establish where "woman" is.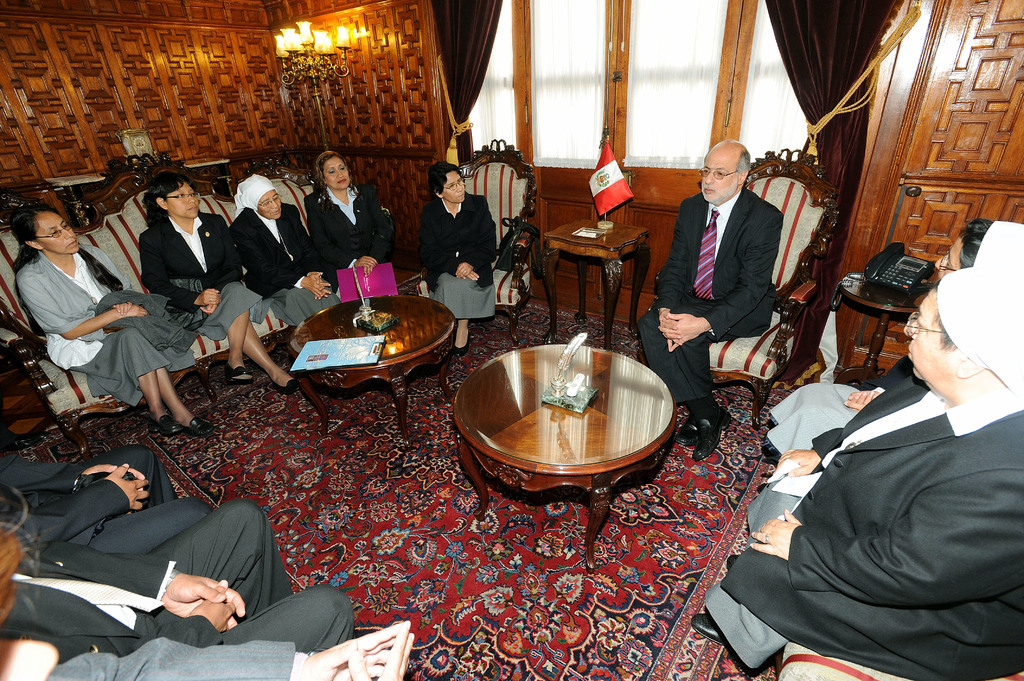
Established at bbox=(419, 157, 496, 355).
